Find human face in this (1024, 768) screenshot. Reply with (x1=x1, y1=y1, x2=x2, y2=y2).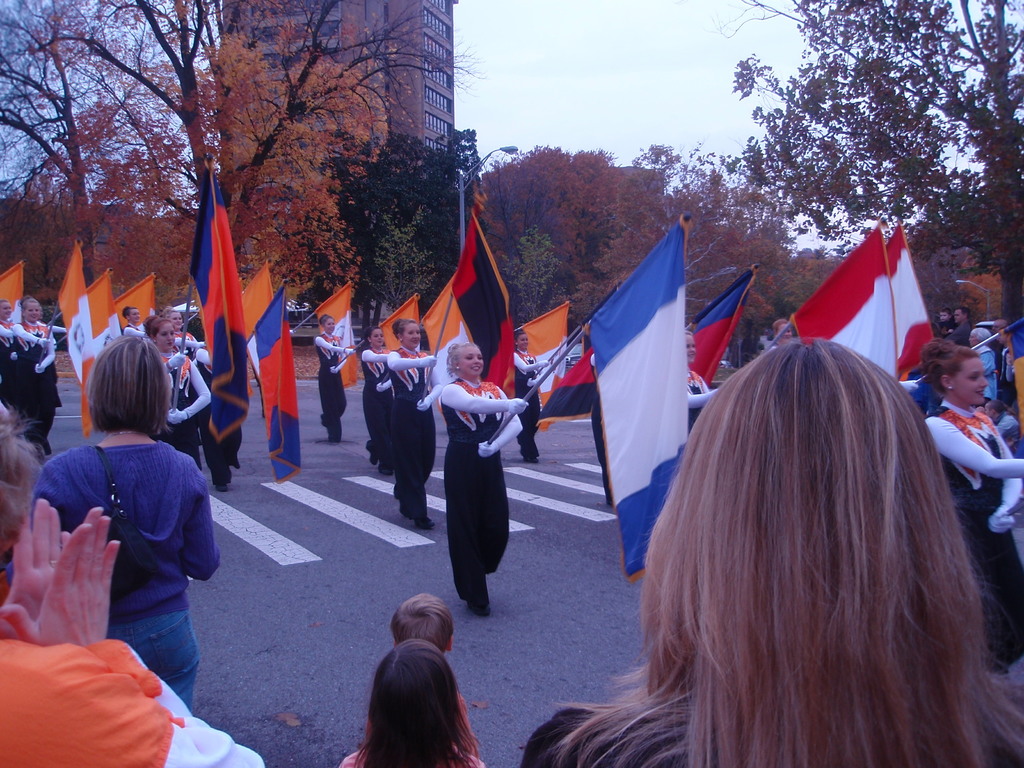
(x1=461, y1=348, x2=484, y2=376).
